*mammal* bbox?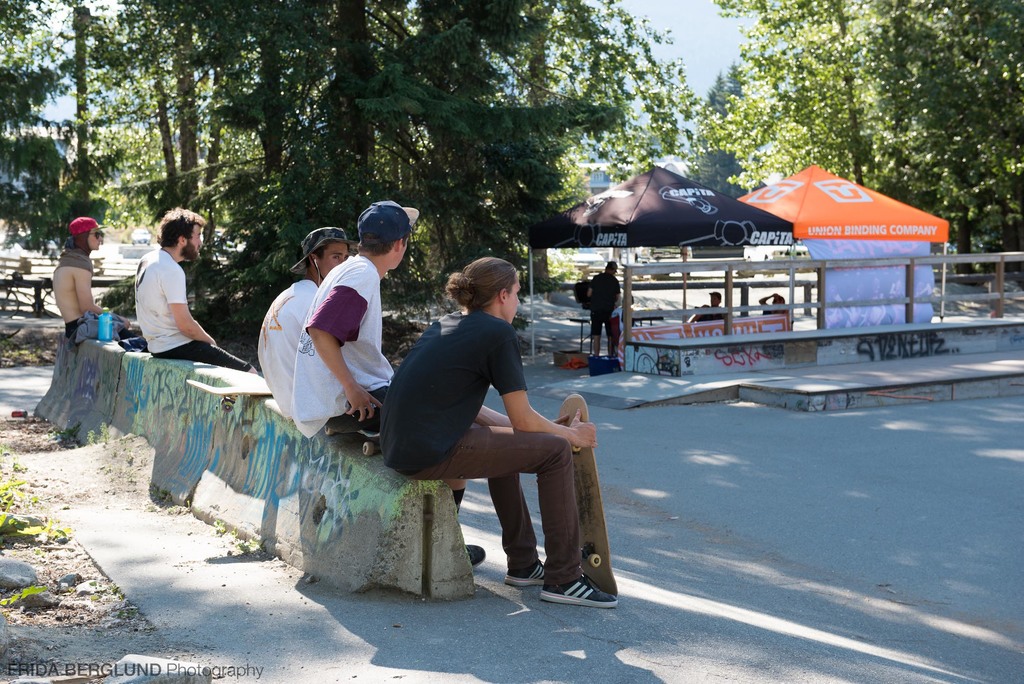
<bbox>50, 217, 134, 337</bbox>
